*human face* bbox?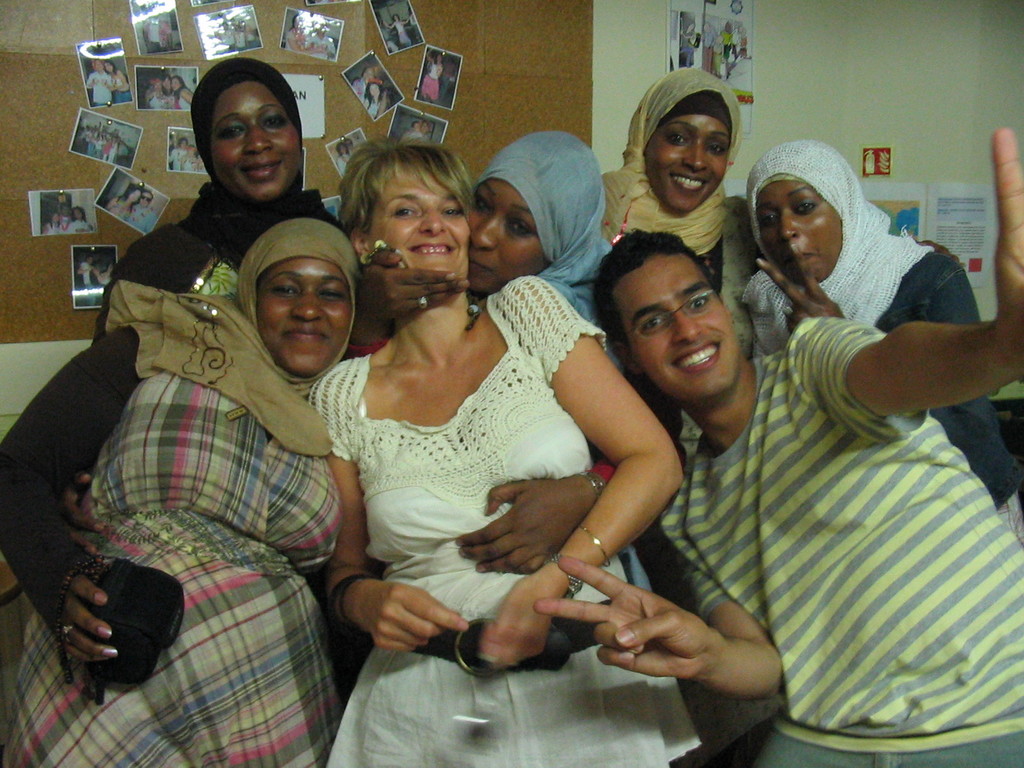
(366, 83, 381, 98)
